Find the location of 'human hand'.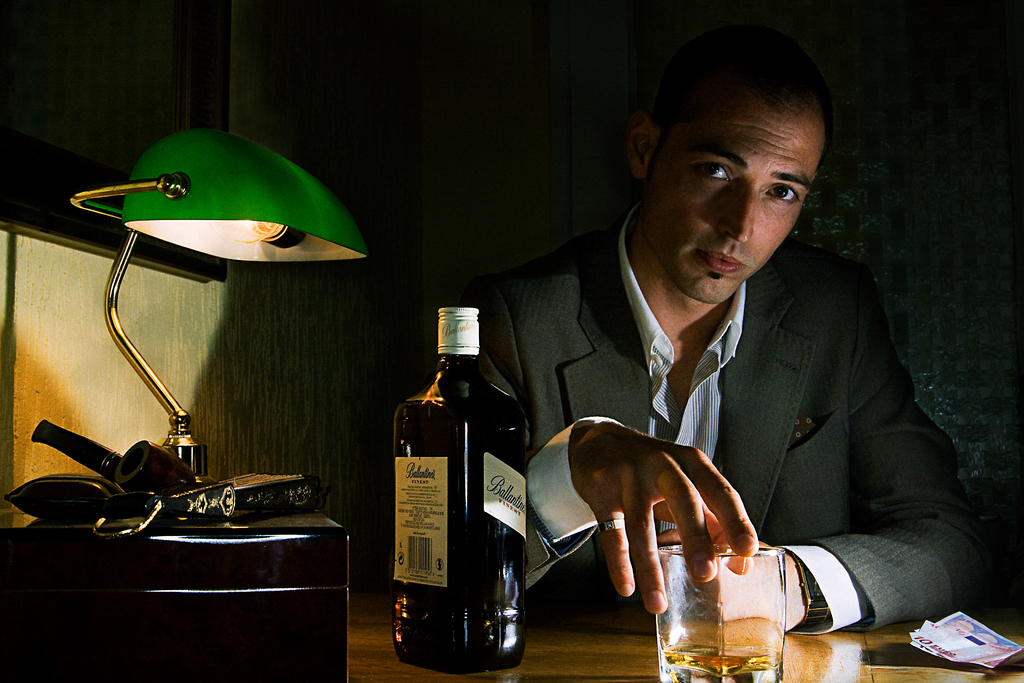
Location: [655,527,807,653].
